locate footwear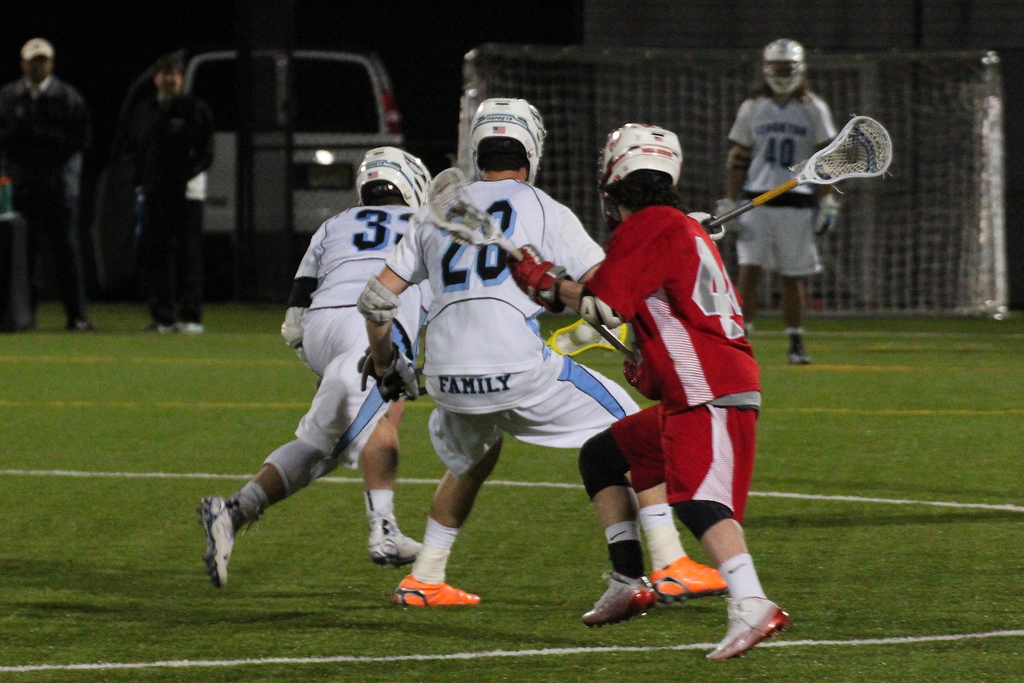
detection(388, 580, 479, 606)
